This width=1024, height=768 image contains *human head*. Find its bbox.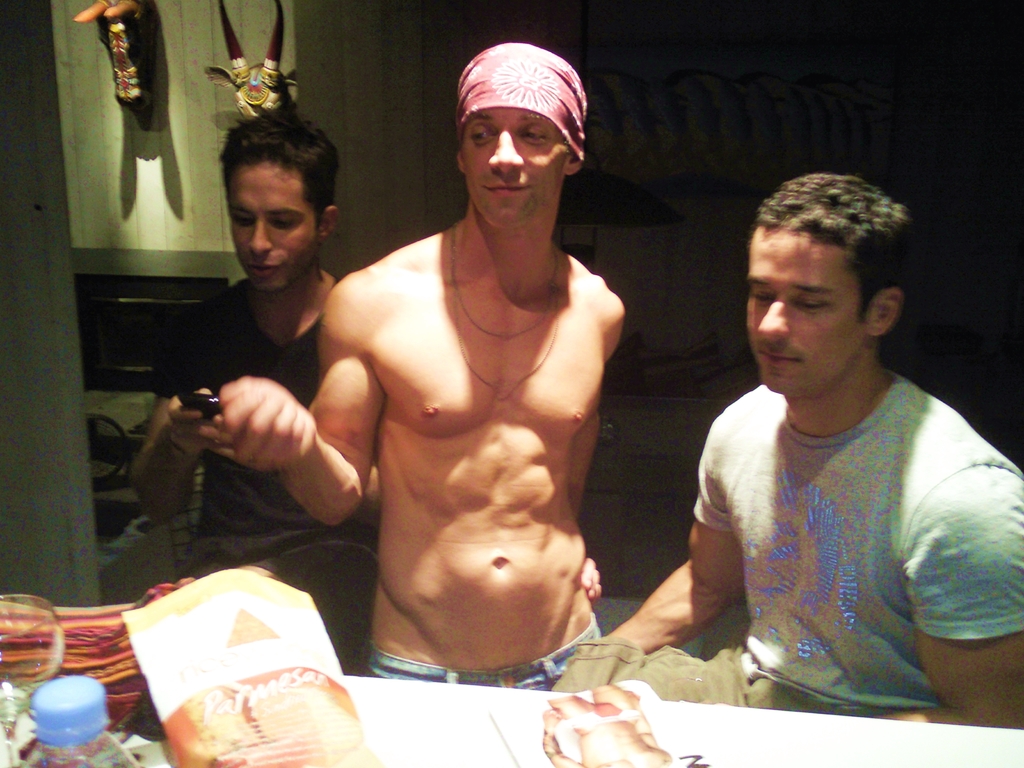
Rect(216, 110, 344, 292).
